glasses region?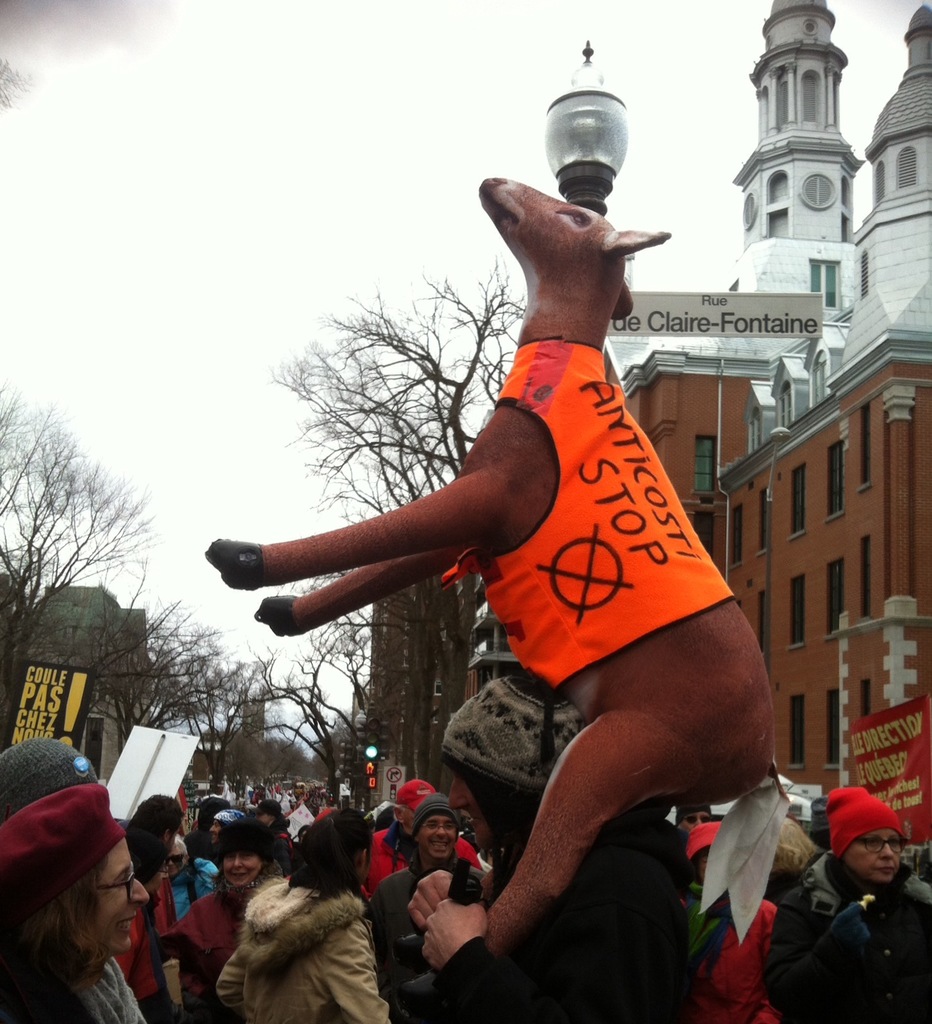
(x1=851, y1=835, x2=908, y2=853)
